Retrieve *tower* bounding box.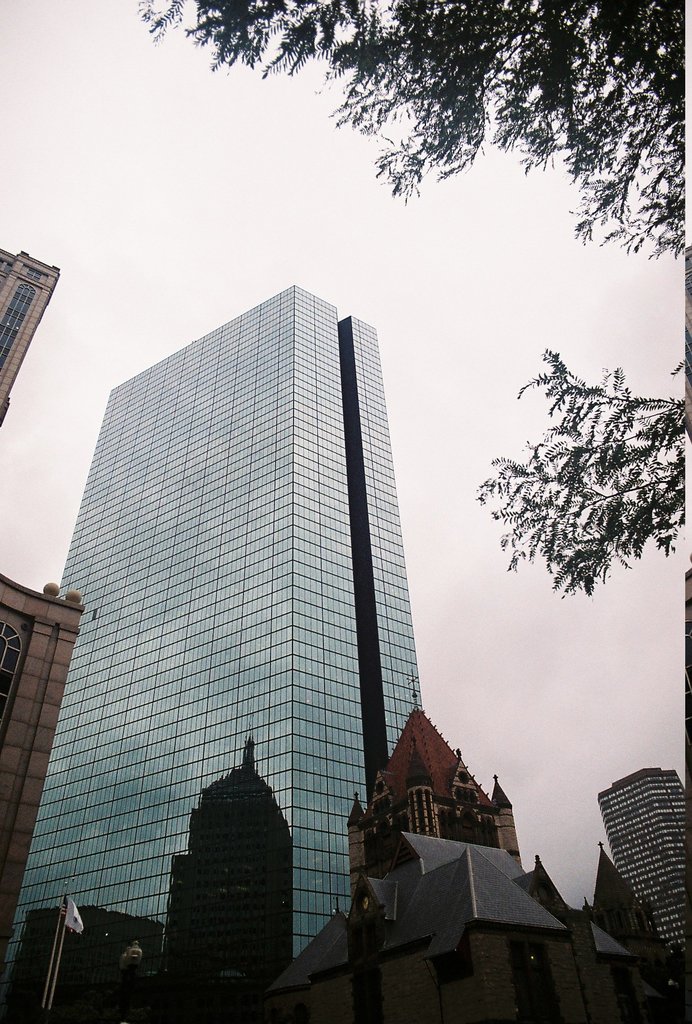
Bounding box: 0, 267, 421, 1016.
